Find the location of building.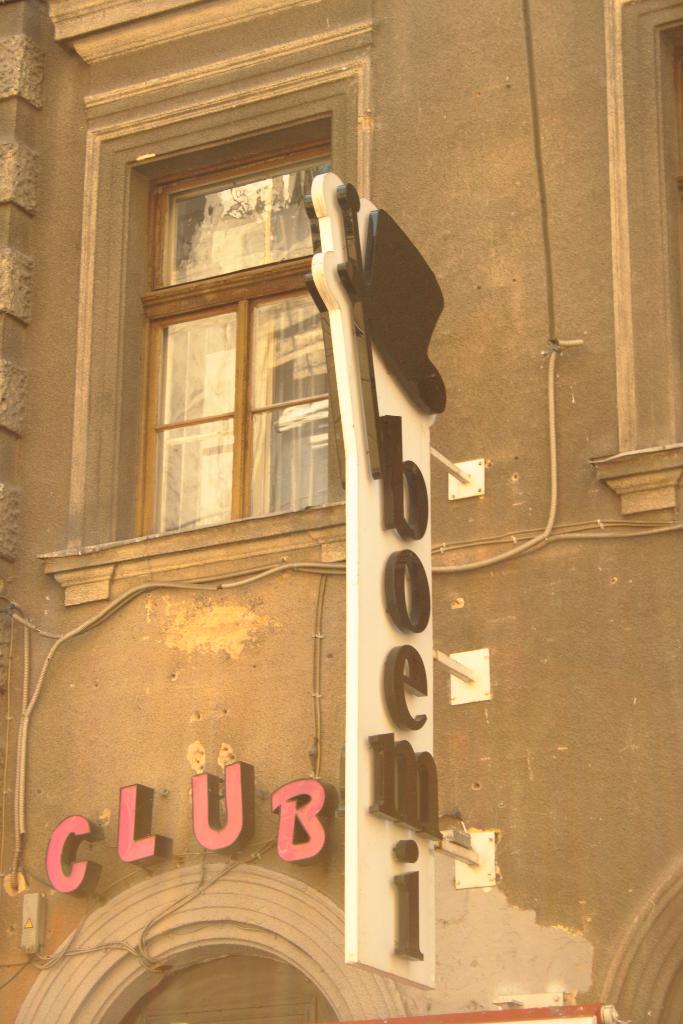
Location: left=0, top=0, right=682, bottom=1023.
